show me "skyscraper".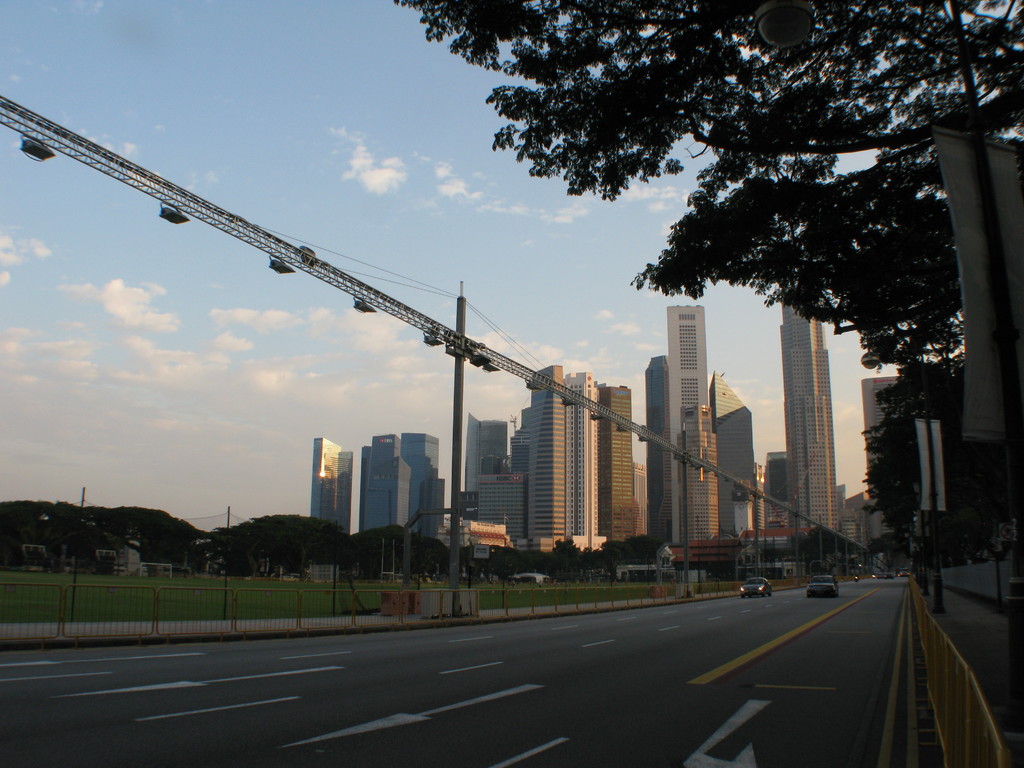
"skyscraper" is here: region(778, 289, 842, 537).
